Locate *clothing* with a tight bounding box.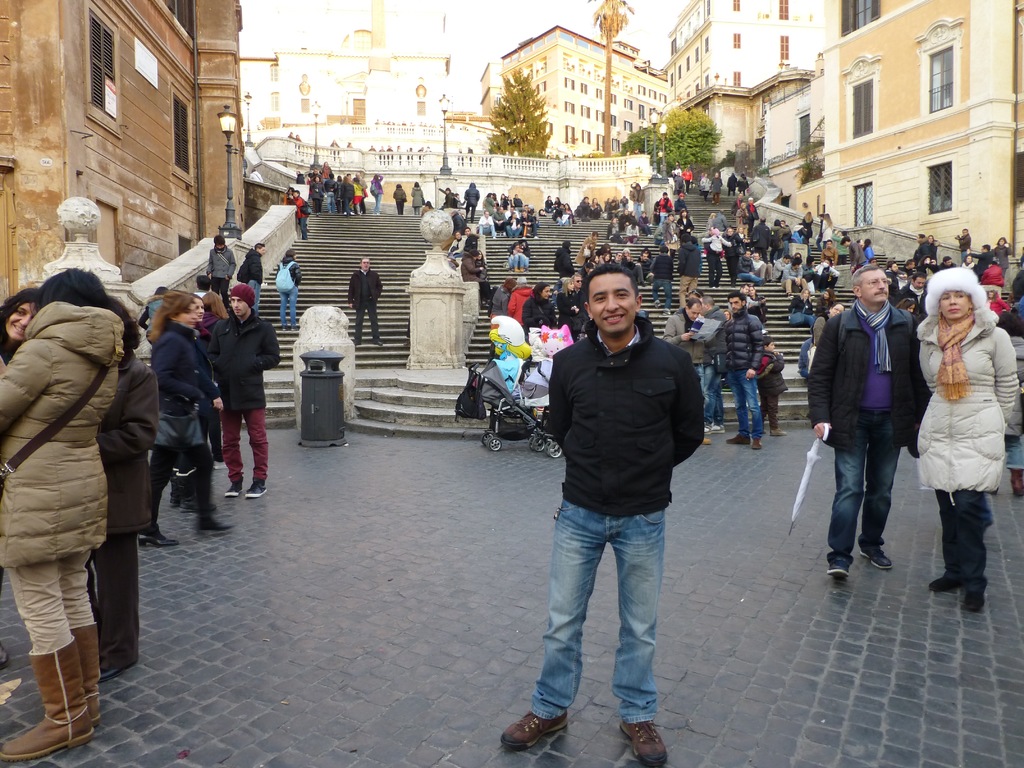
<bbox>514, 199, 521, 207</bbox>.
